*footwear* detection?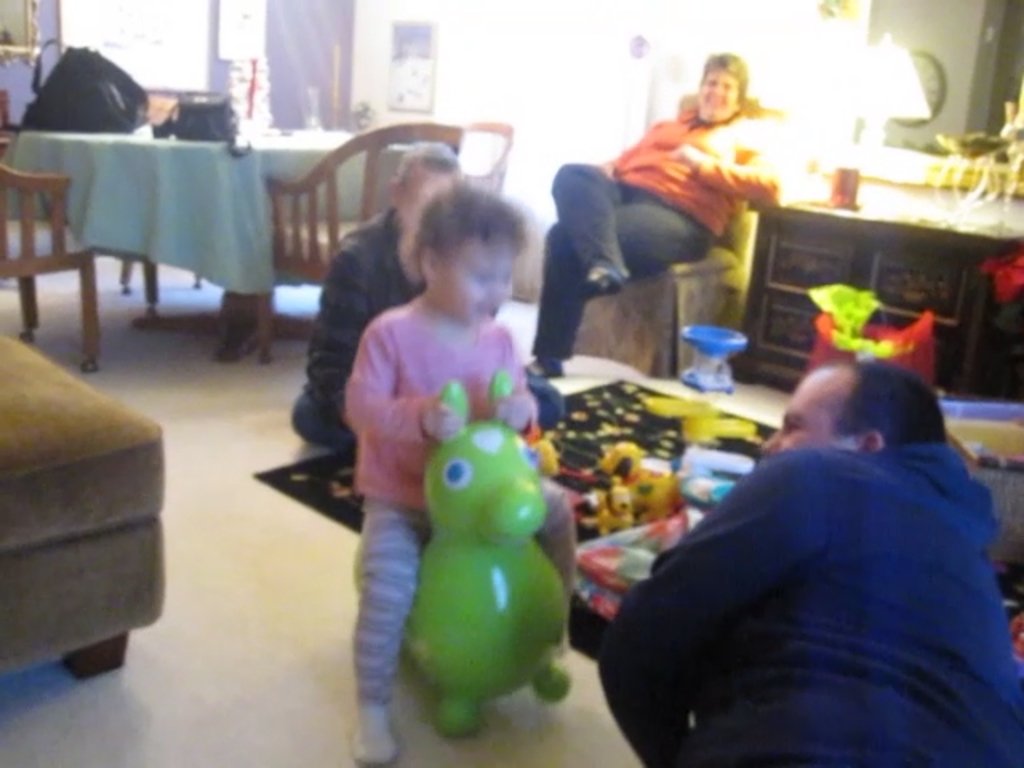
[x1=526, y1=358, x2=562, y2=379]
